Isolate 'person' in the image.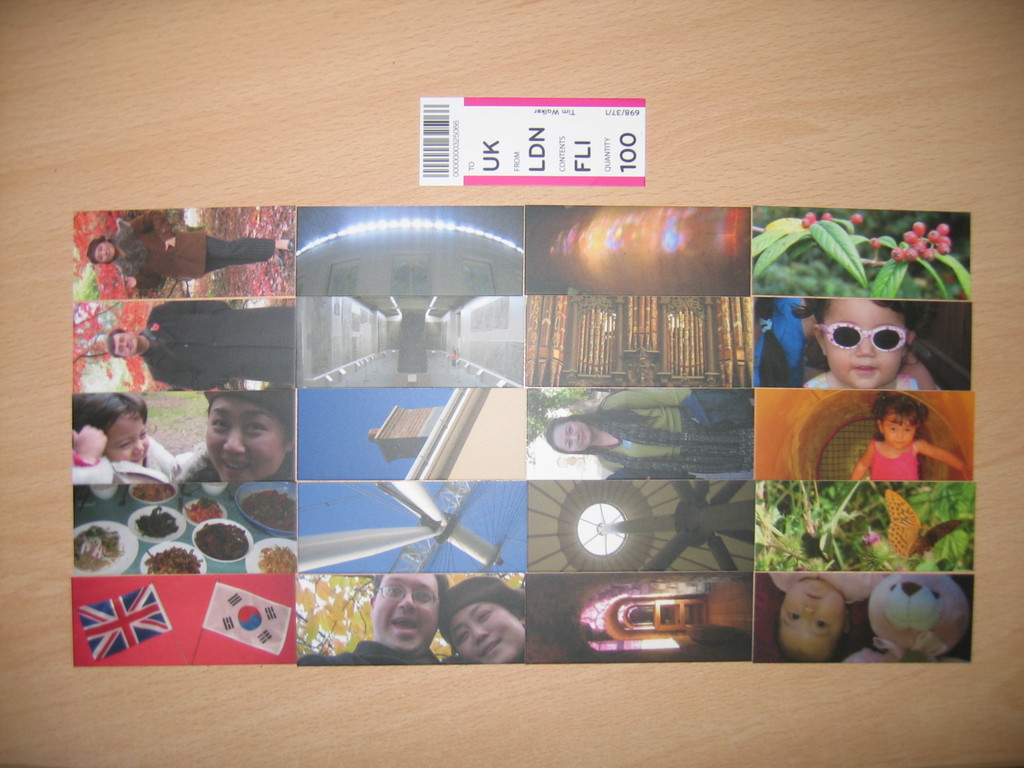
Isolated region: rect(850, 392, 965, 484).
